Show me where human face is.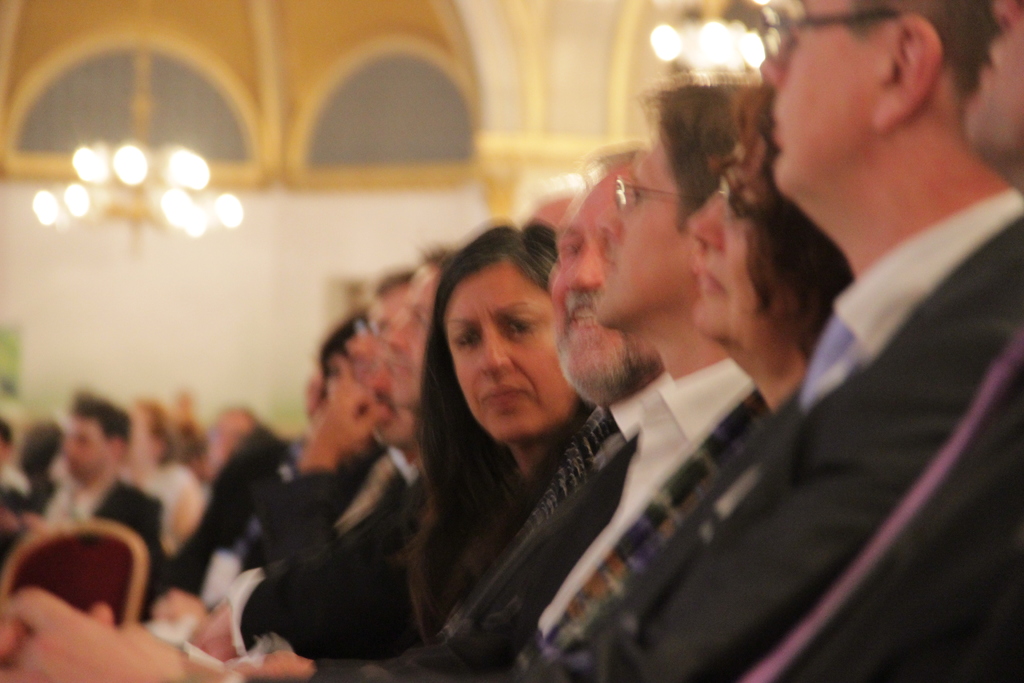
human face is at (548,163,635,379).
